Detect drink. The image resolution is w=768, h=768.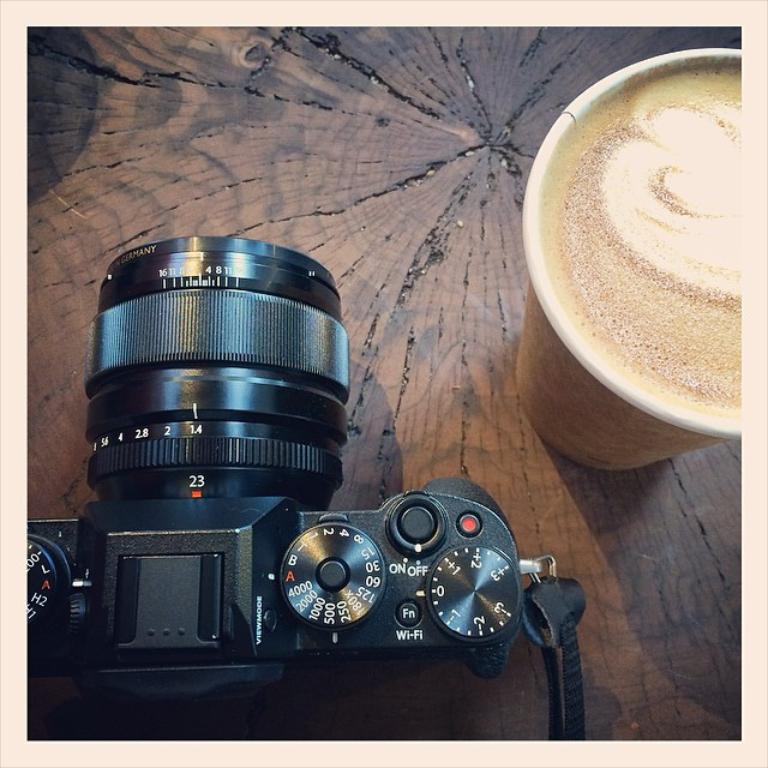
506/47/767/474.
